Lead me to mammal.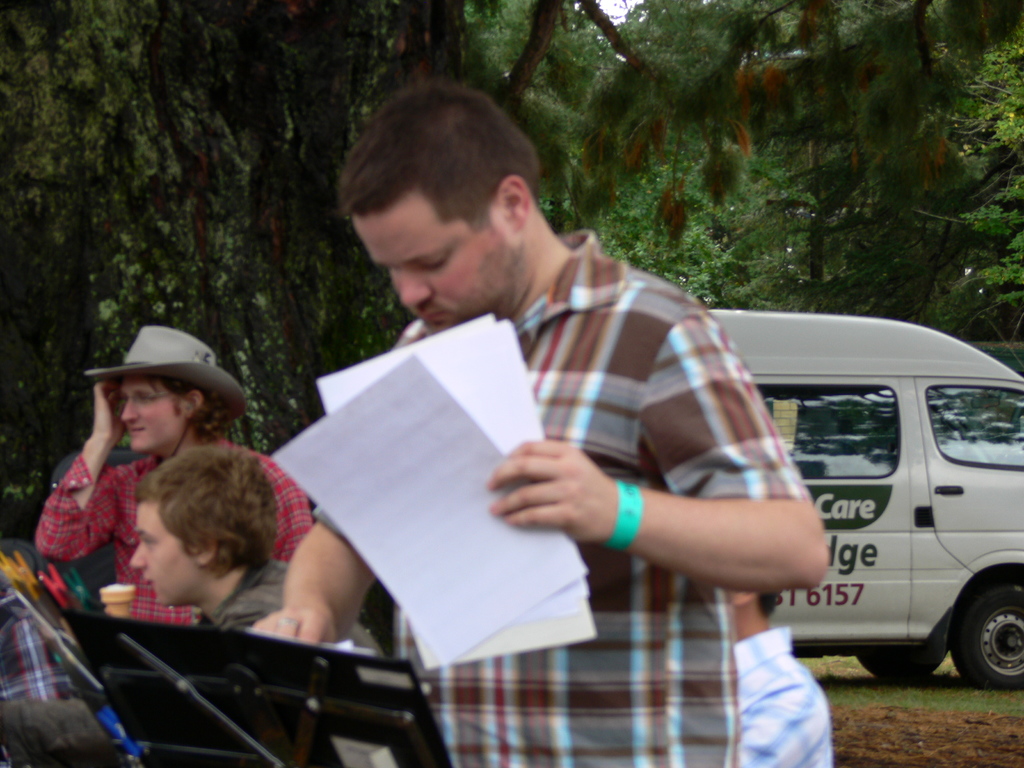
Lead to [left=147, top=442, right=390, bottom=648].
